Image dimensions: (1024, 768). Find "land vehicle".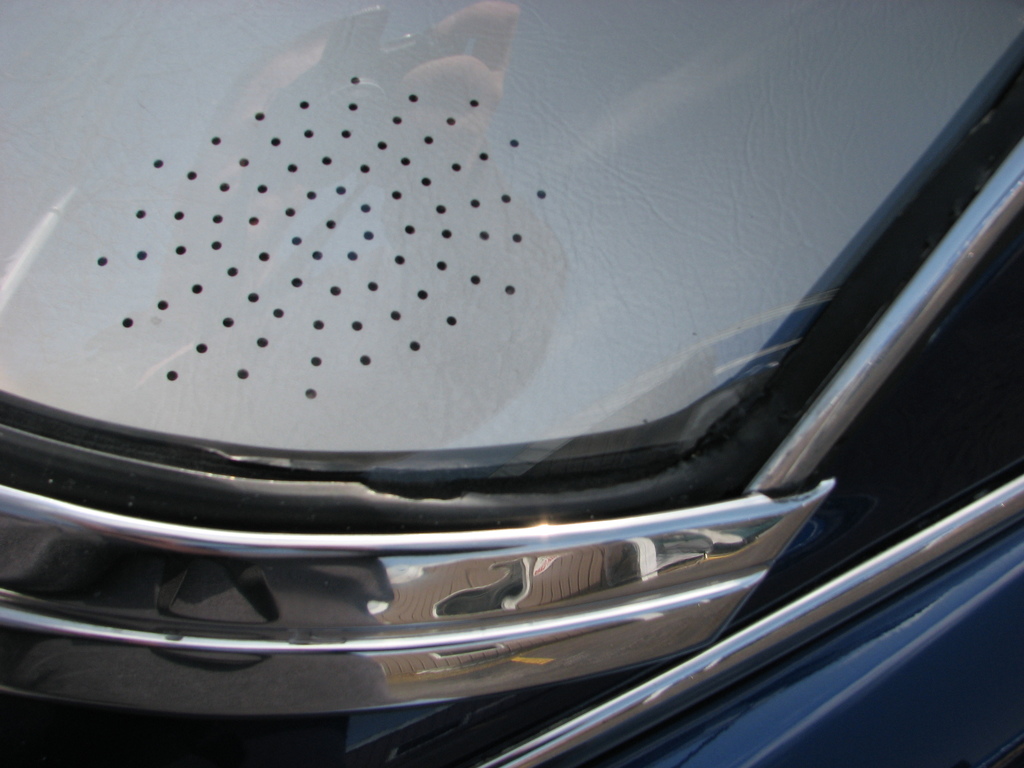
(0,0,1023,755).
